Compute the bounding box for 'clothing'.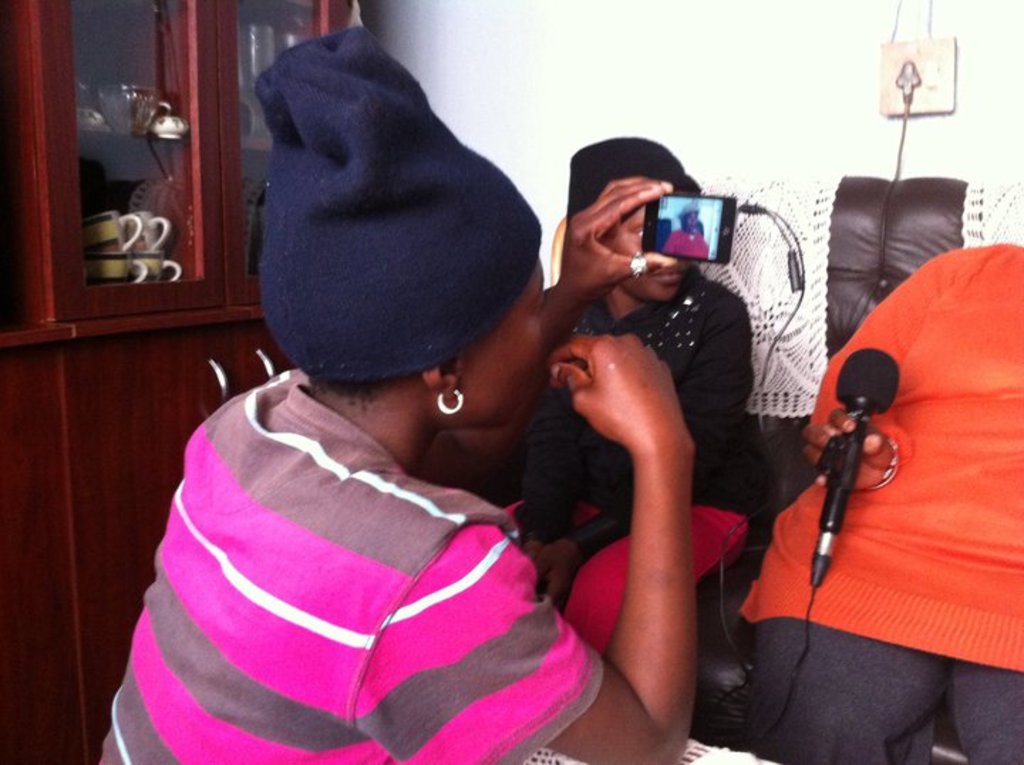
left=740, top=239, right=1023, bottom=764.
